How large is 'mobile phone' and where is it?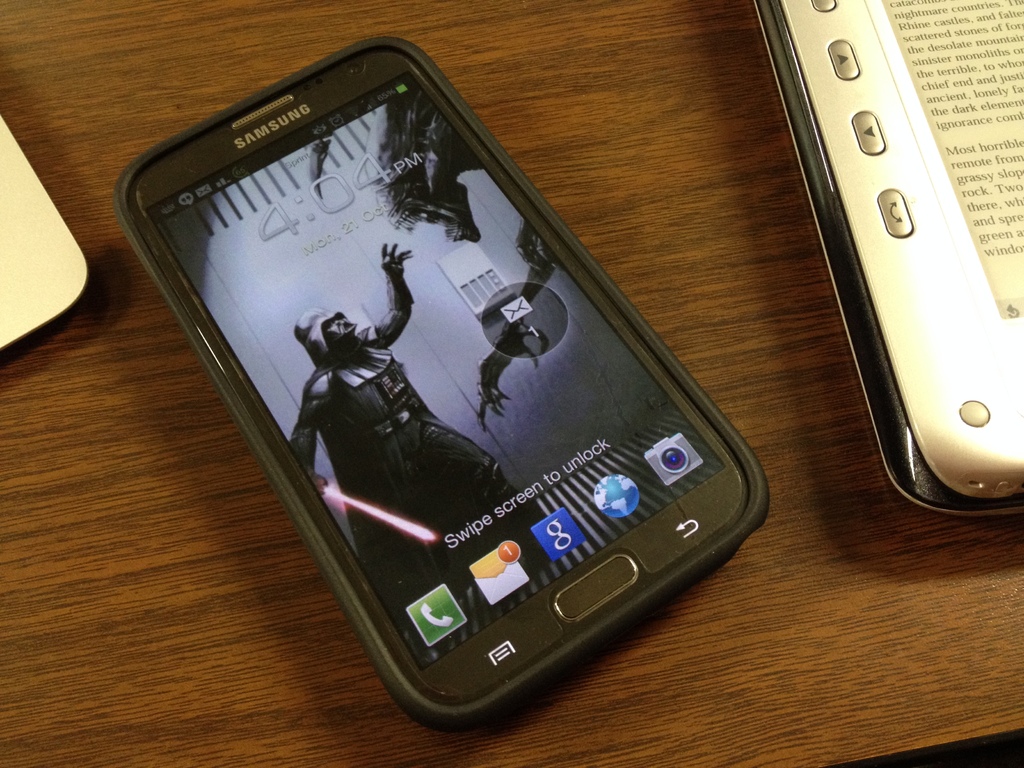
Bounding box: [88, 26, 790, 744].
